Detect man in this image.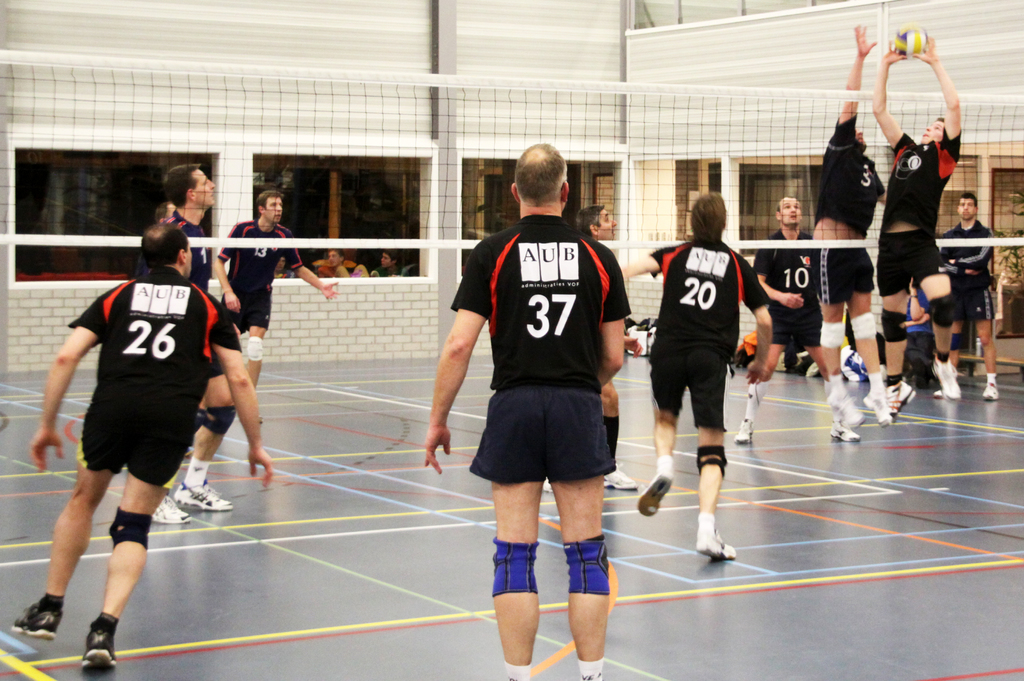
Detection: box=[936, 192, 1000, 412].
